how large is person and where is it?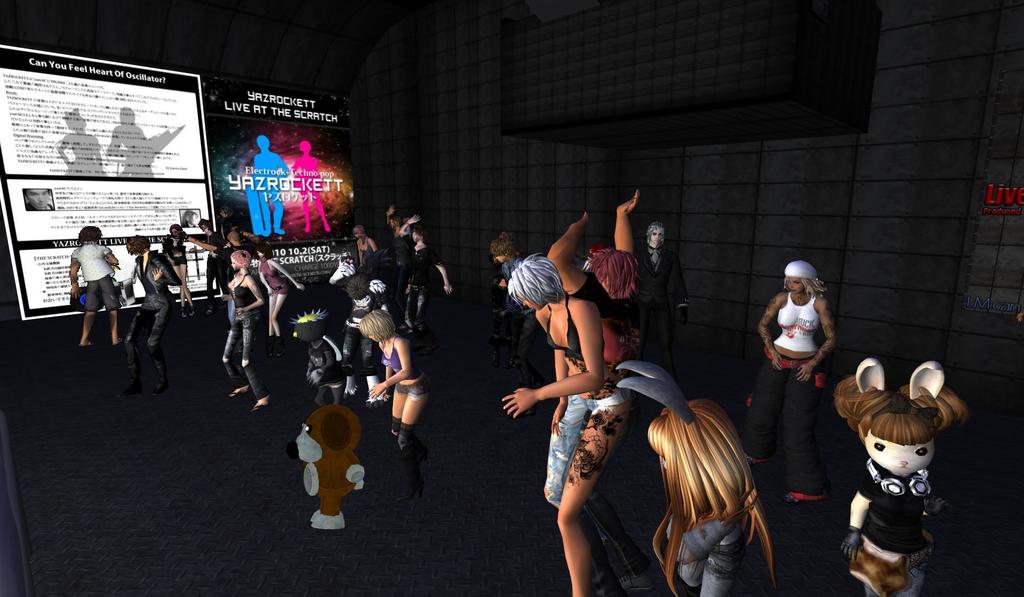
Bounding box: bbox=[160, 220, 193, 320].
